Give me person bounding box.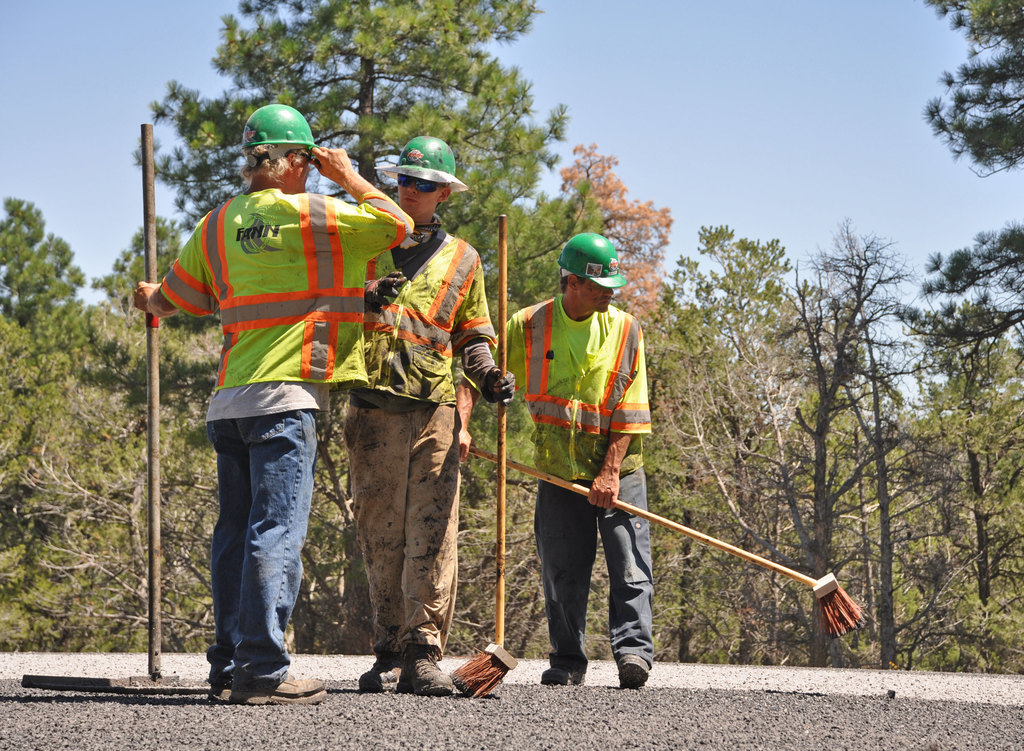
Rect(460, 232, 657, 691).
